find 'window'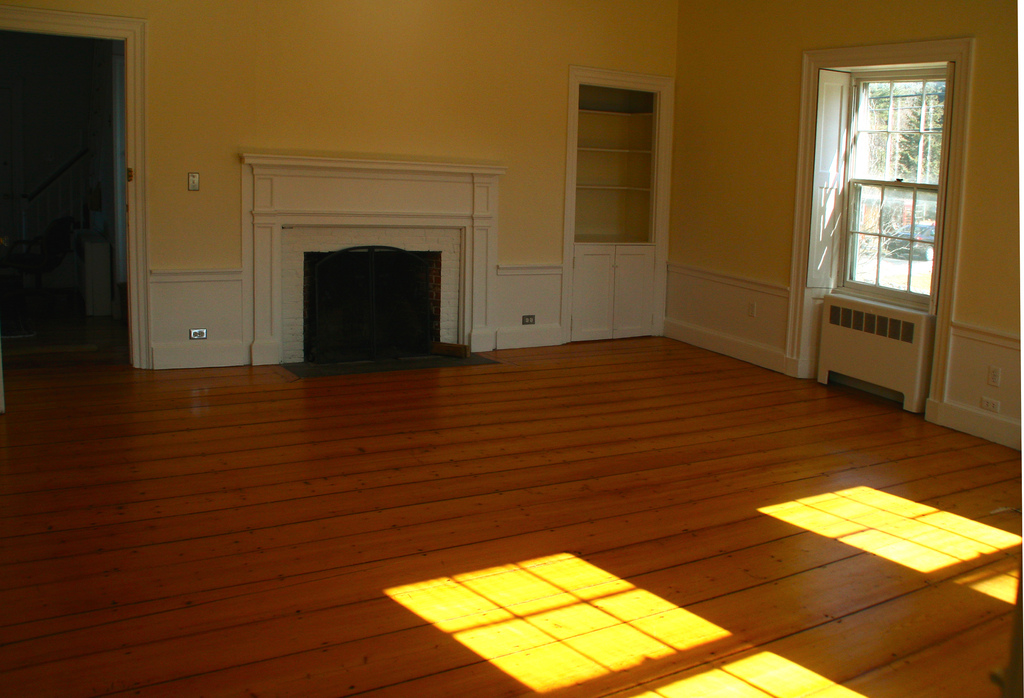
bbox=[834, 65, 945, 307]
